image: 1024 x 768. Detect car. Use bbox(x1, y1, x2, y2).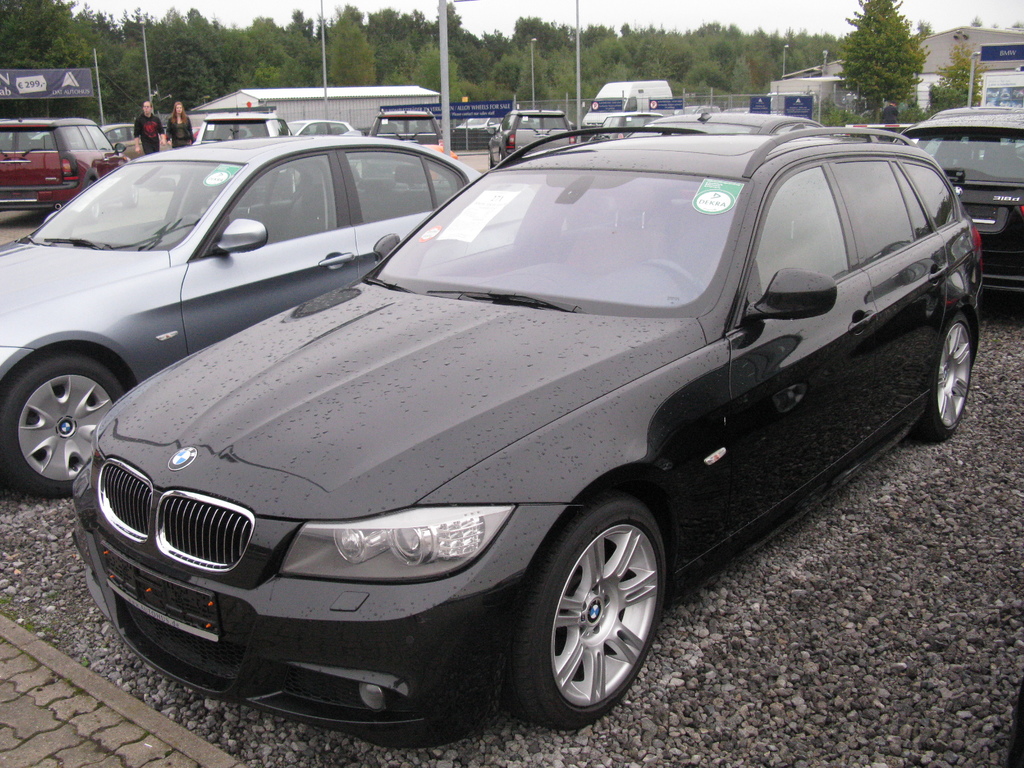
bbox(63, 114, 1000, 738).
